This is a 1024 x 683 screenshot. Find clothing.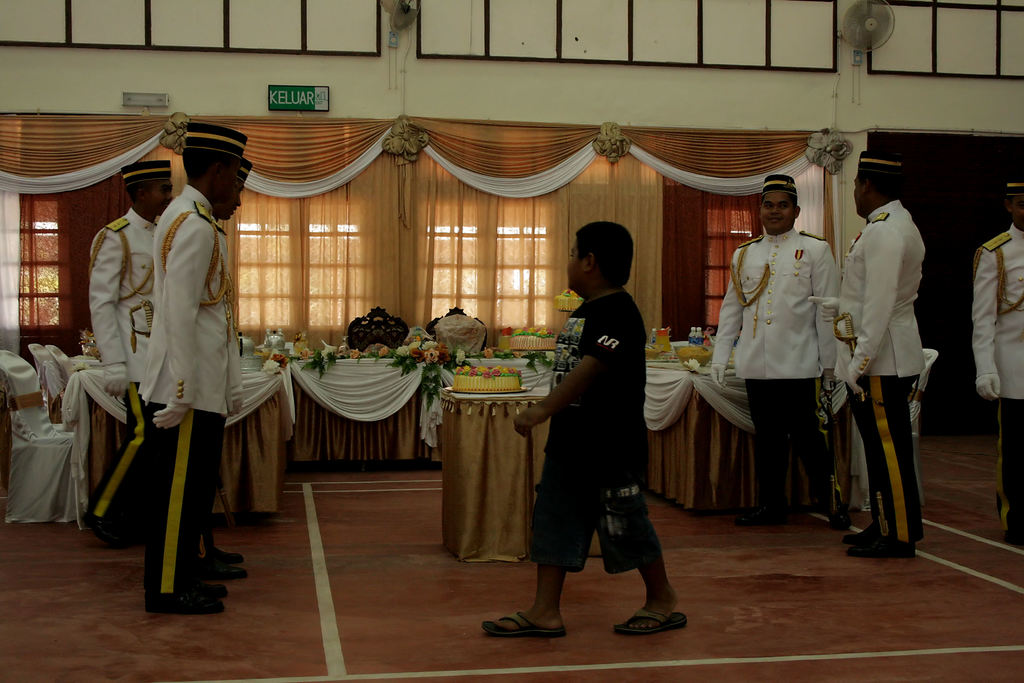
Bounding box: crop(977, 224, 1023, 528).
